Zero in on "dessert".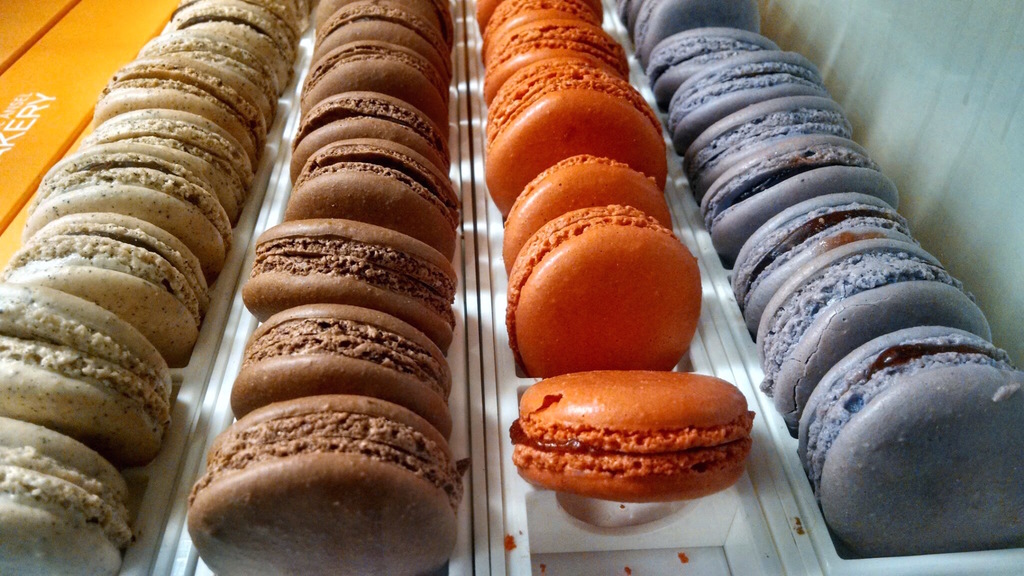
Zeroed in: [x1=512, y1=195, x2=718, y2=383].
